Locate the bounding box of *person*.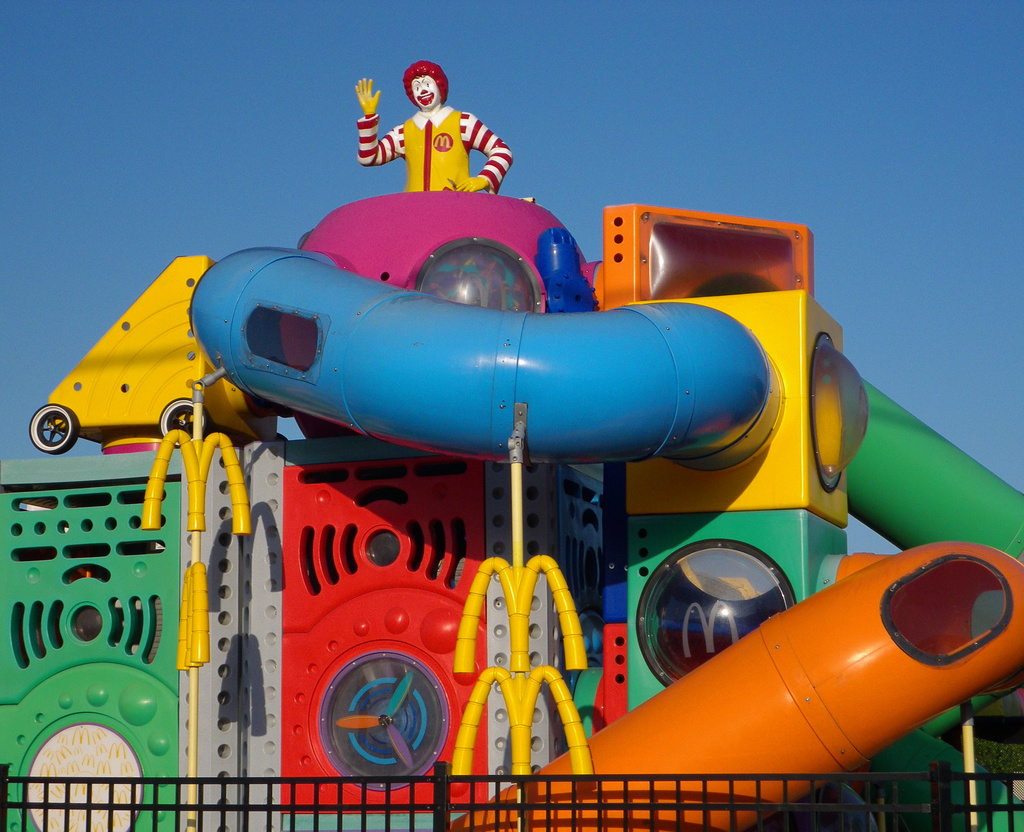
Bounding box: <box>344,64,530,228</box>.
